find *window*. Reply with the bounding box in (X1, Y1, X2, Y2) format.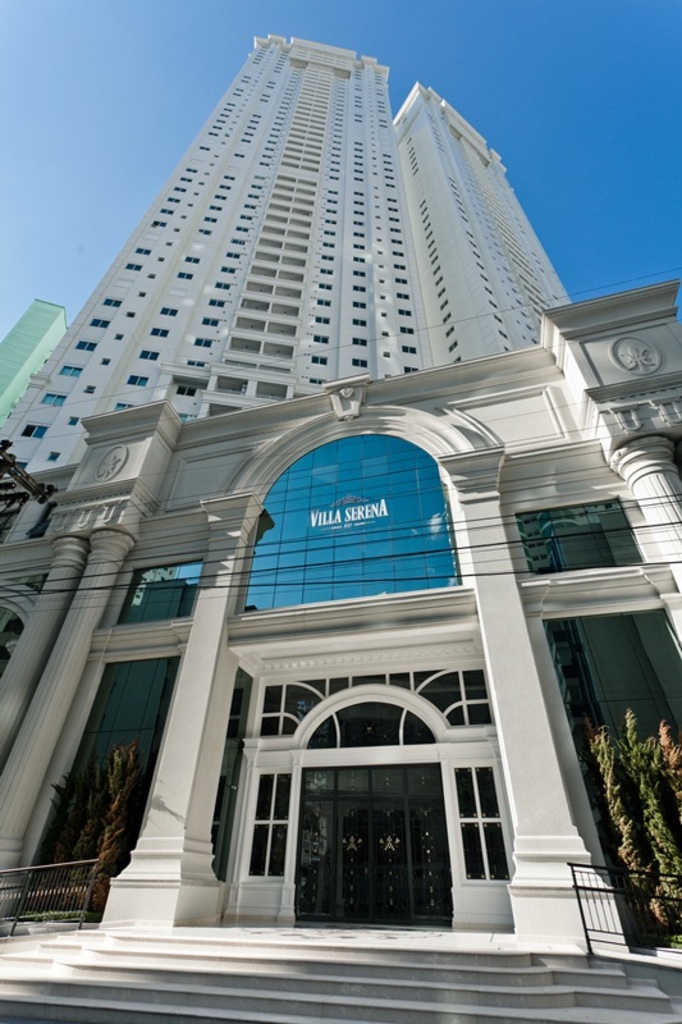
(179, 379, 197, 401).
